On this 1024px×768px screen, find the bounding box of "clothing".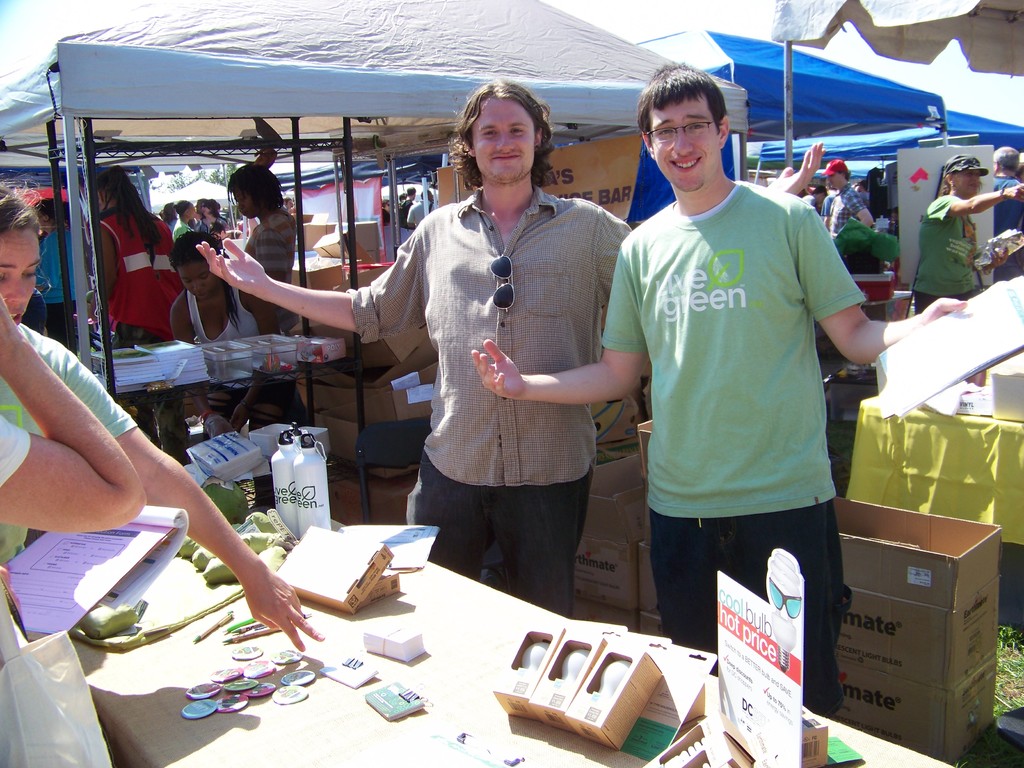
Bounding box: 30:223:79:343.
